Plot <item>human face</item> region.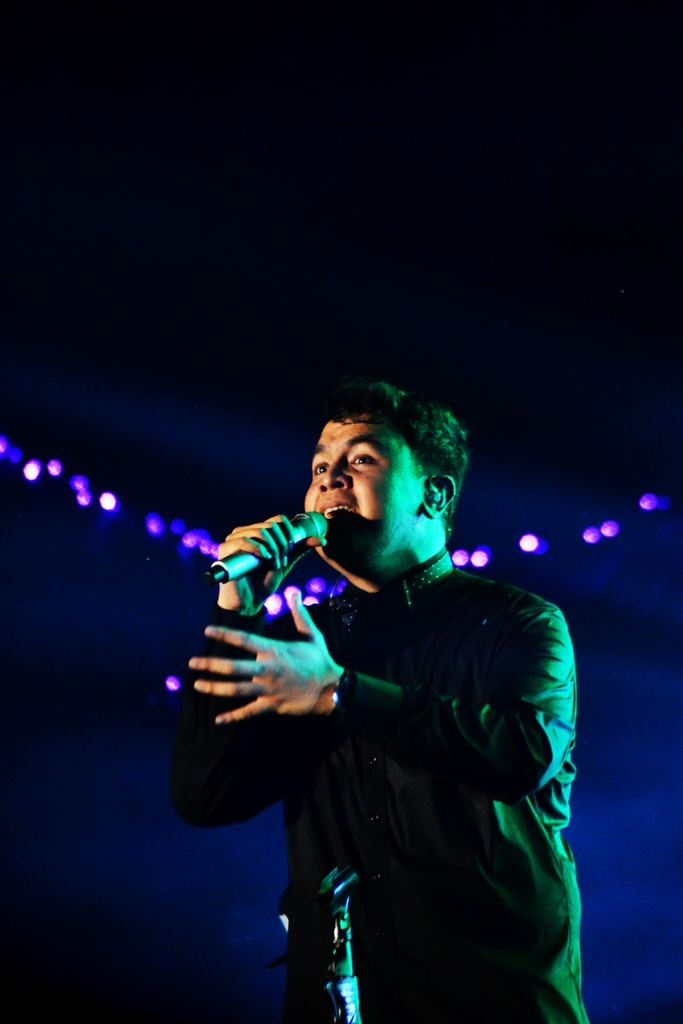
Plotted at <bbox>306, 412, 418, 568</bbox>.
